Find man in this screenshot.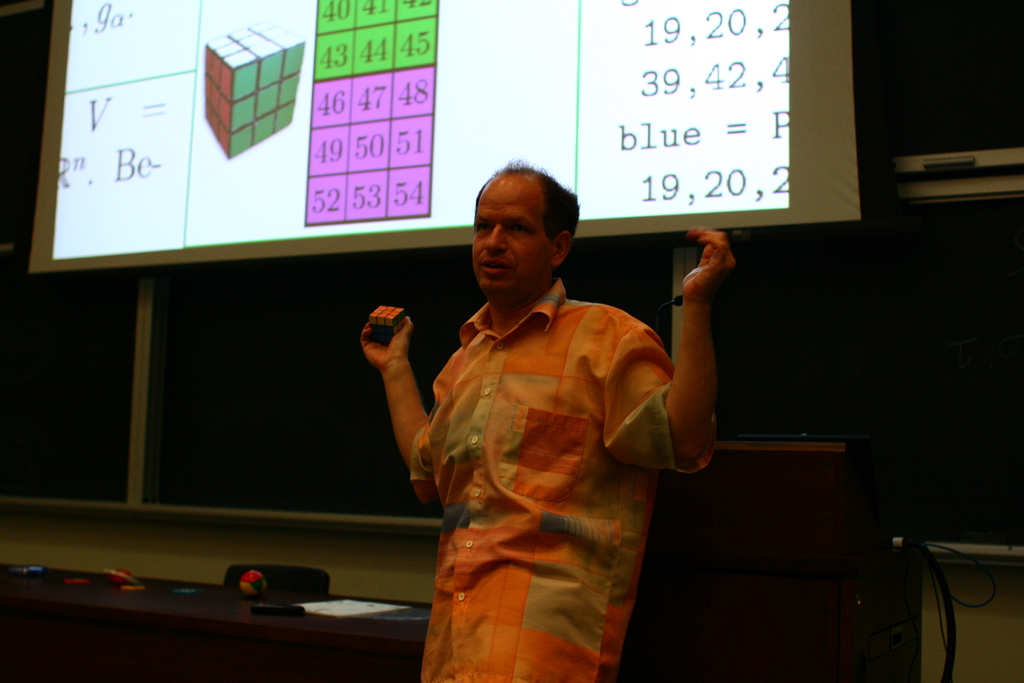
The bounding box for man is [363, 153, 740, 682].
